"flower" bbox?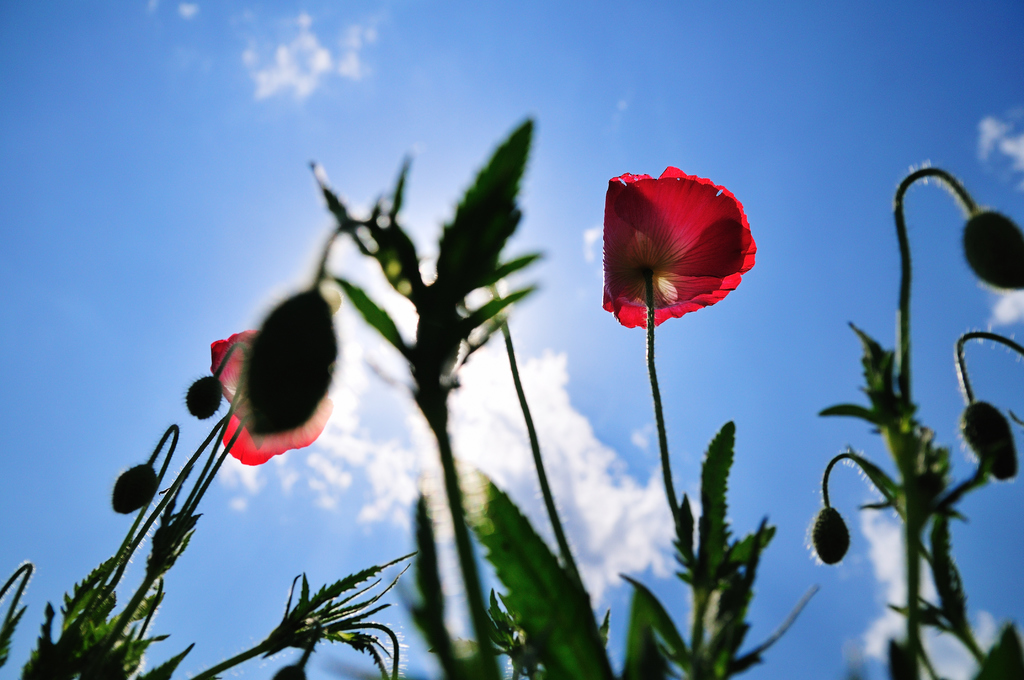
box=[607, 162, 769, 323]
